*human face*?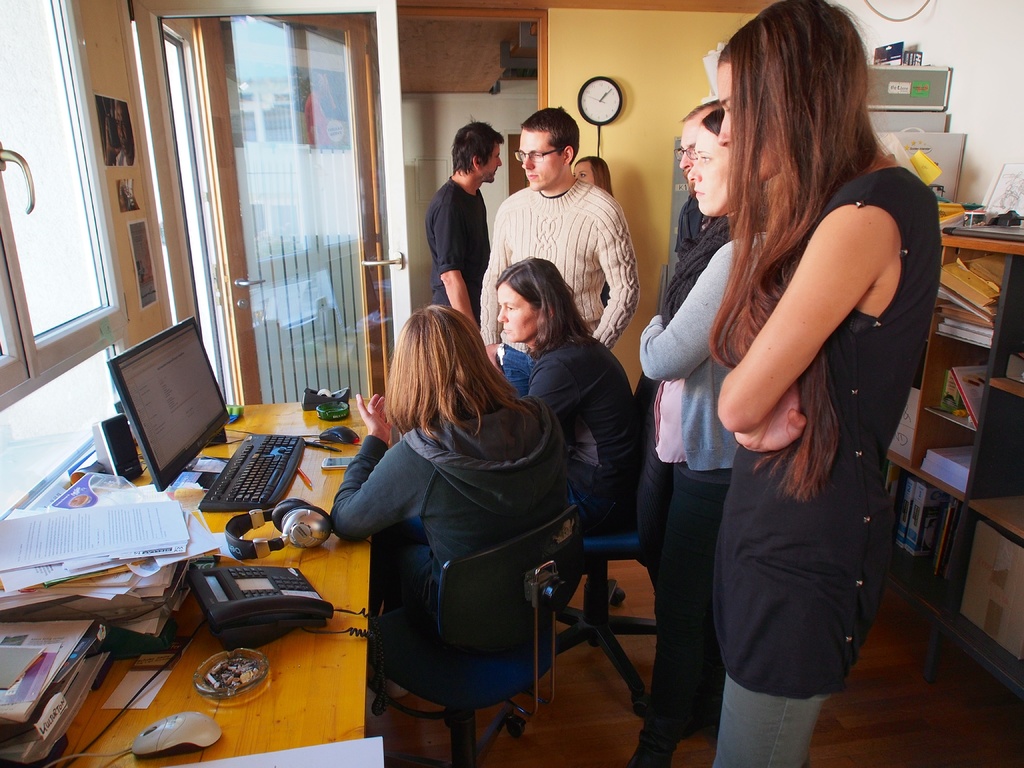
[x1=499, y1=285, x2=536, y2=341]
